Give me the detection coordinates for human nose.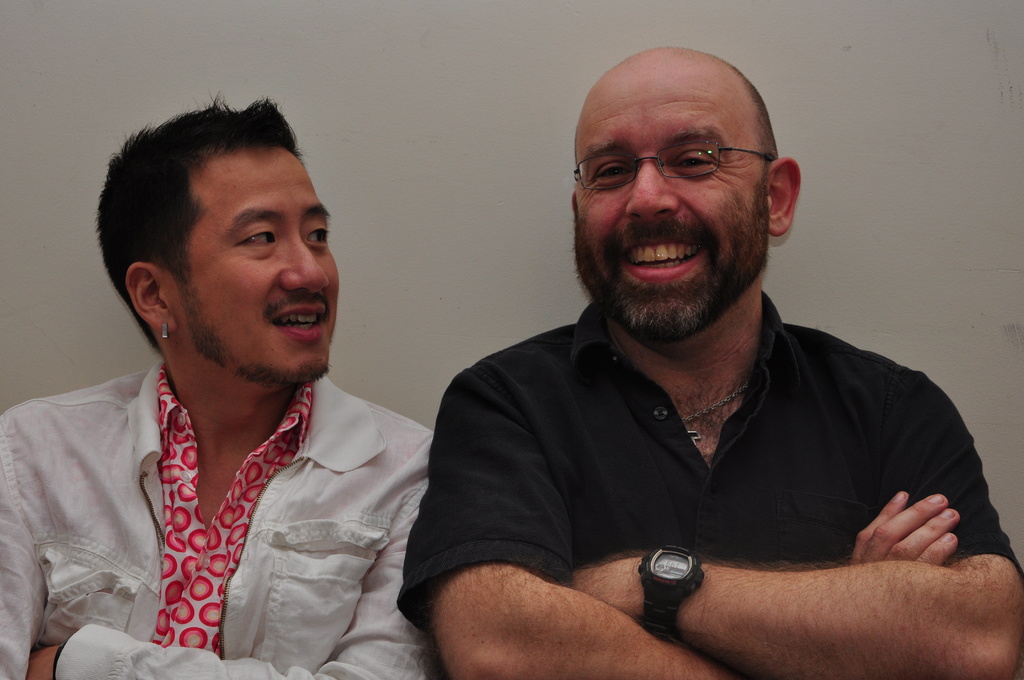
[623, 159, 678, 222].
